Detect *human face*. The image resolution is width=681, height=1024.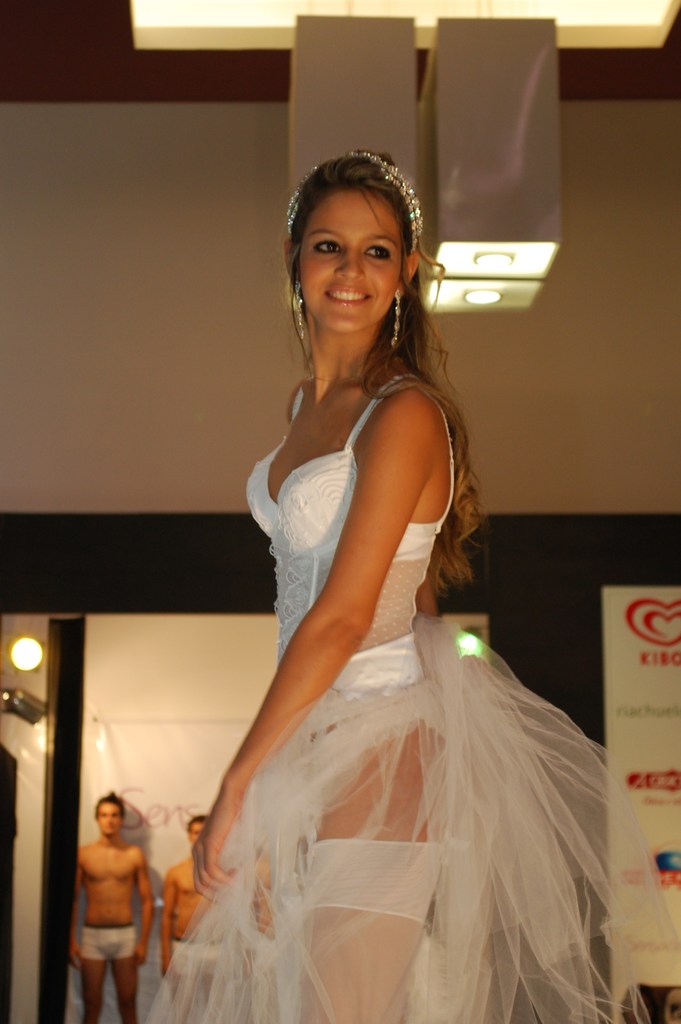
l=189, t=819, r=205, b=845.
